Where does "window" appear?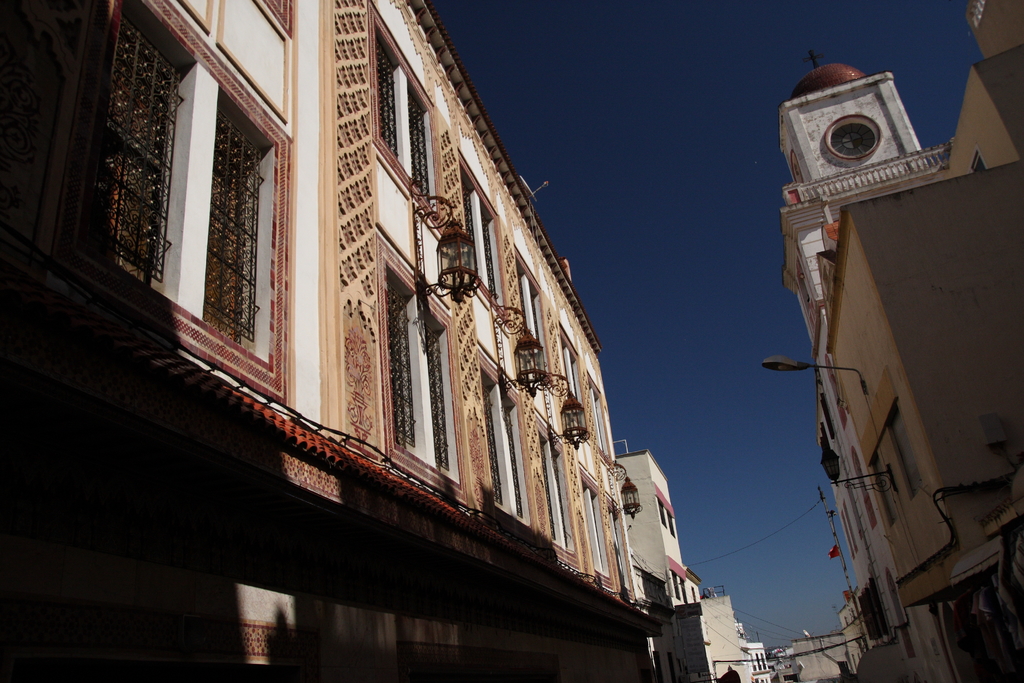
Appears at bbox(519, 267, 543, 332).
